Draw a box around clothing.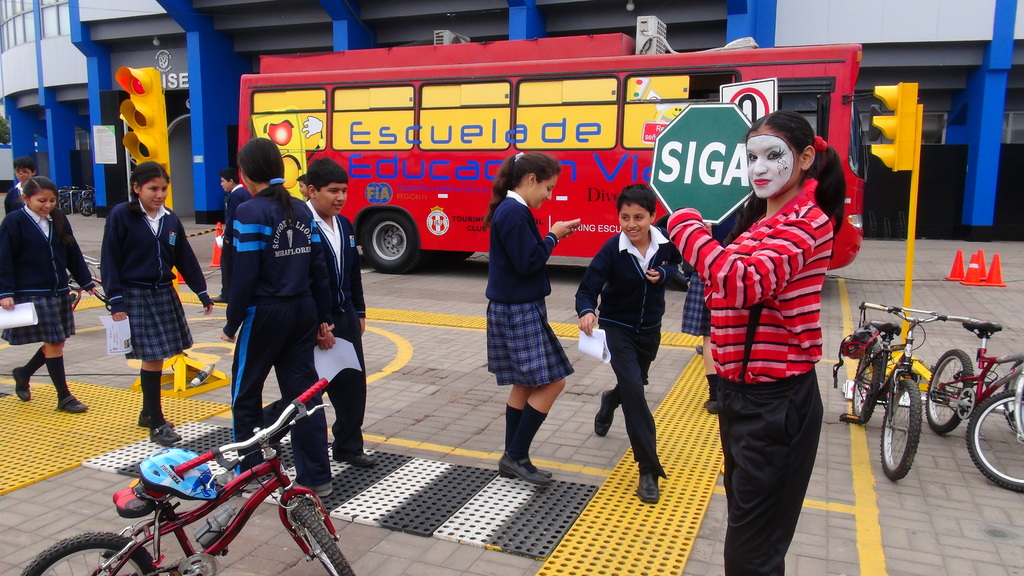
{"left": 3, "top": 206, "right": 95, "bottom": 295}.
